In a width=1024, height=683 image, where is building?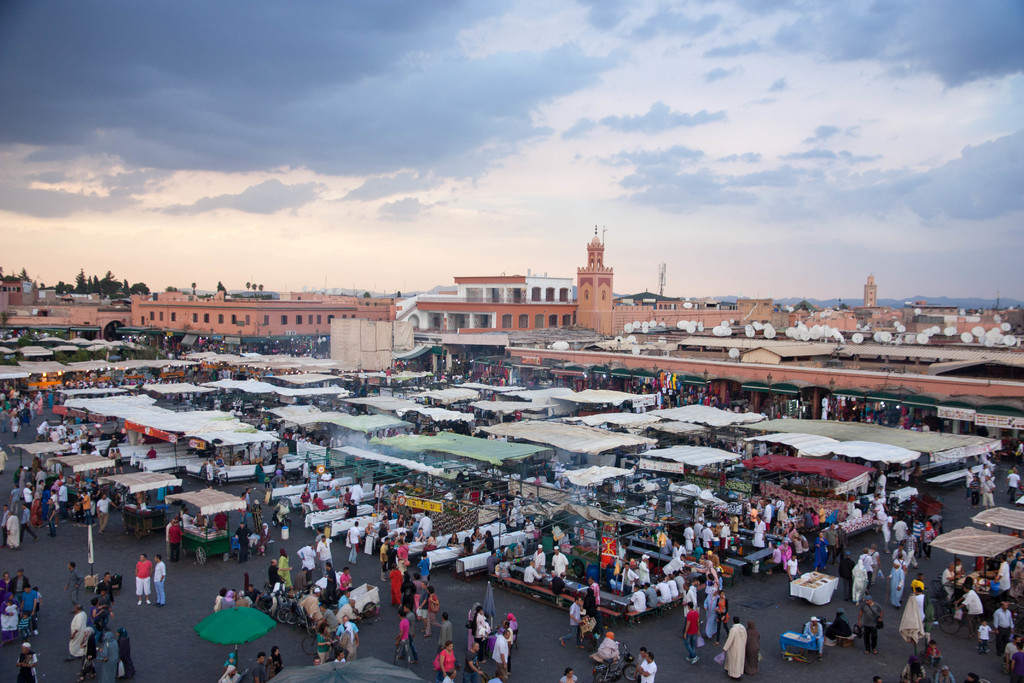
locate(404, 230, 767, 339).
